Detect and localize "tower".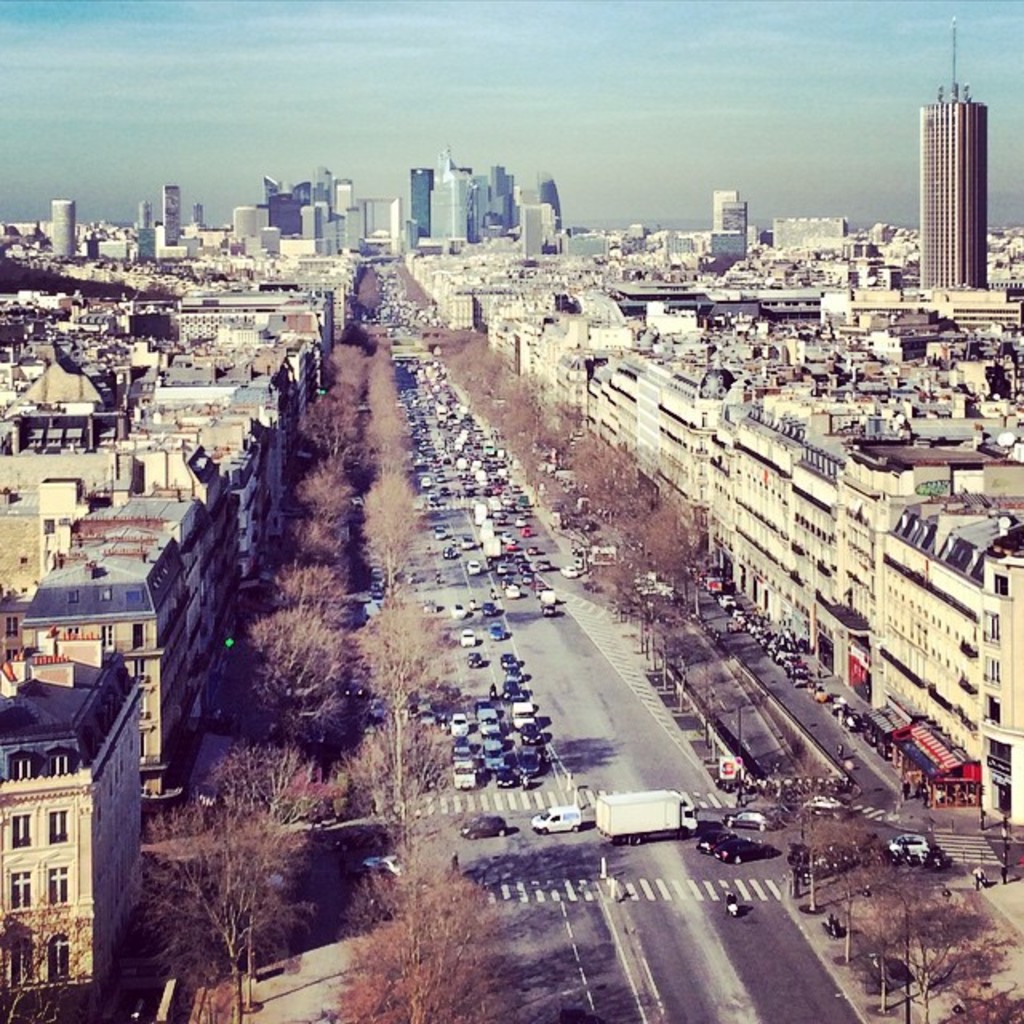
Localized at bbox=(426, 142, 467, 254).
